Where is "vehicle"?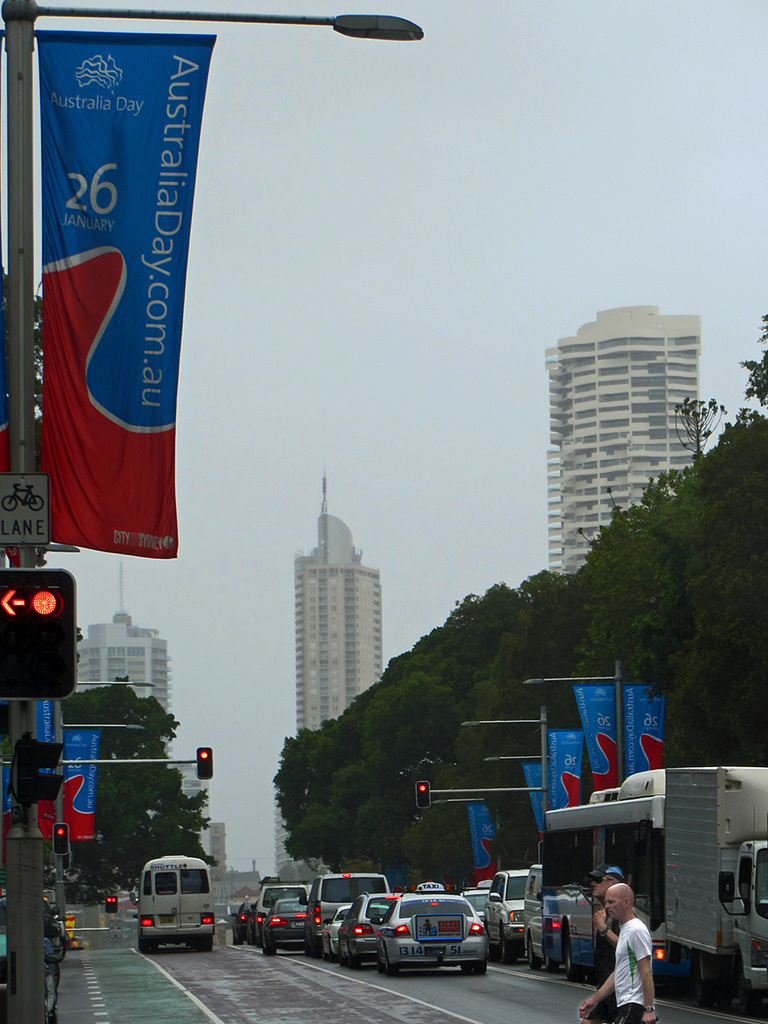
rect(462, 889, 523, 970).
